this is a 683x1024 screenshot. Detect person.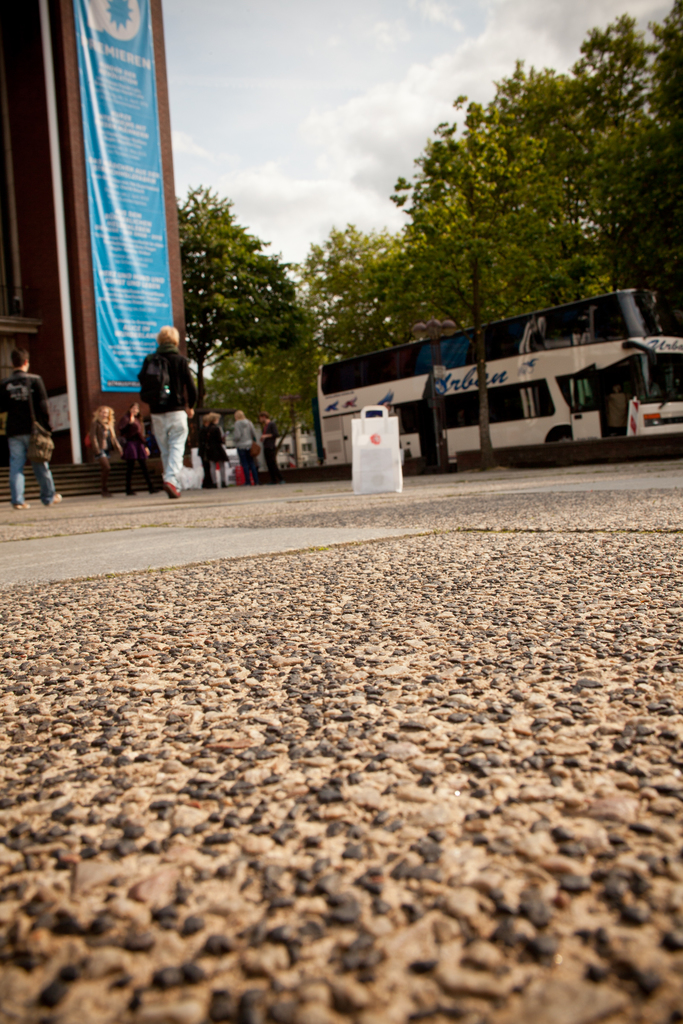
<box>129,392,155,484</box>.
